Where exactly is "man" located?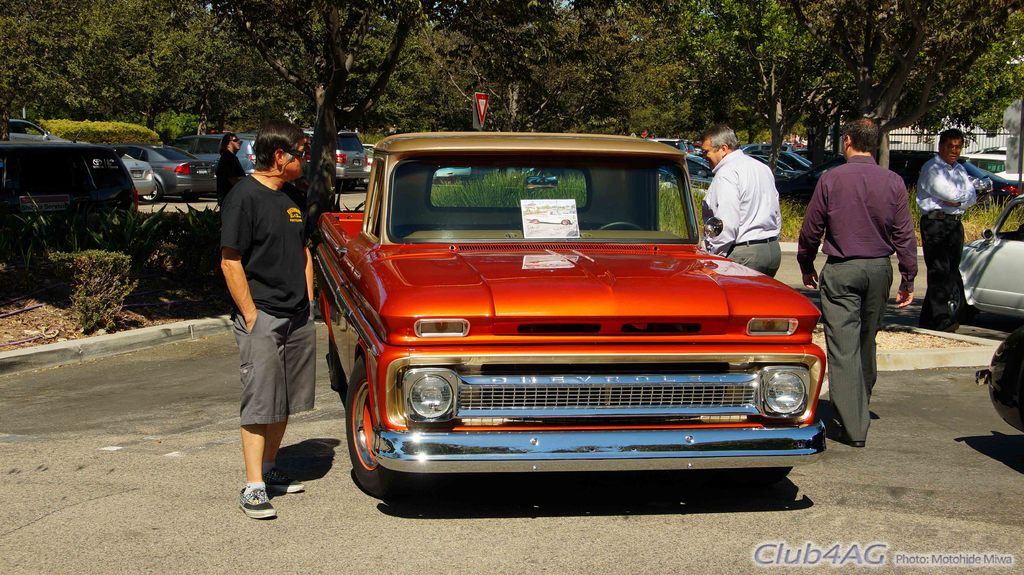
Its bounding box is Rect(212, 132, 245, 212).
